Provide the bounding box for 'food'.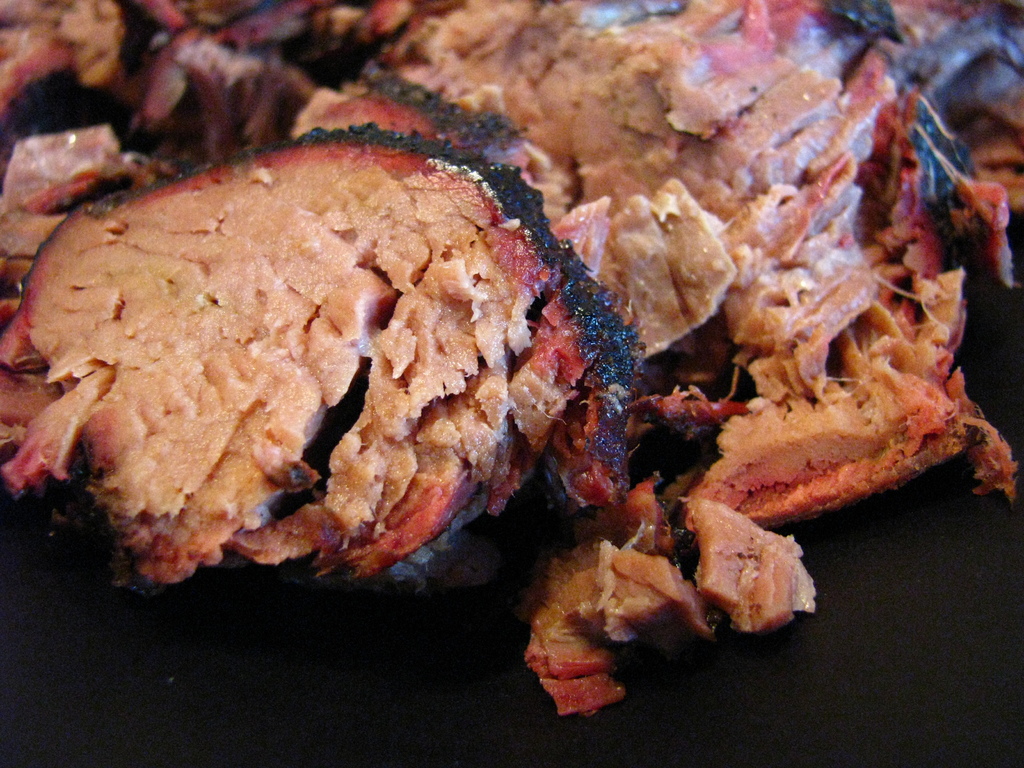
(45, 4, 986, 637).
